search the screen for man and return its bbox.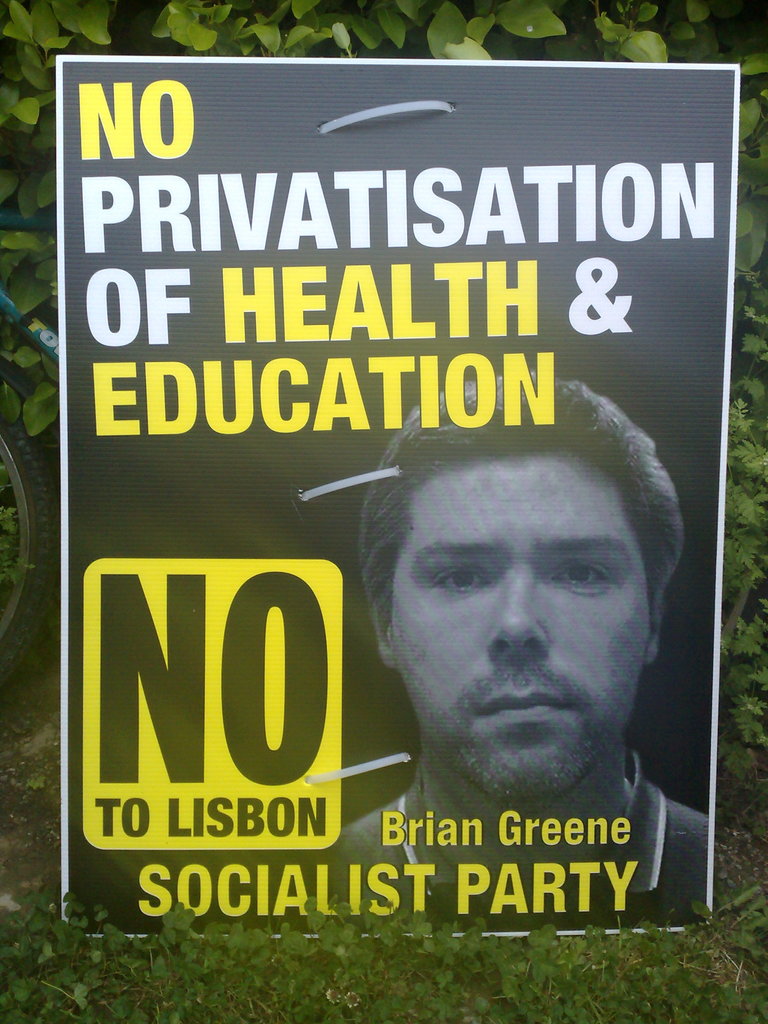
Found: [301, 404, 743, 903].
